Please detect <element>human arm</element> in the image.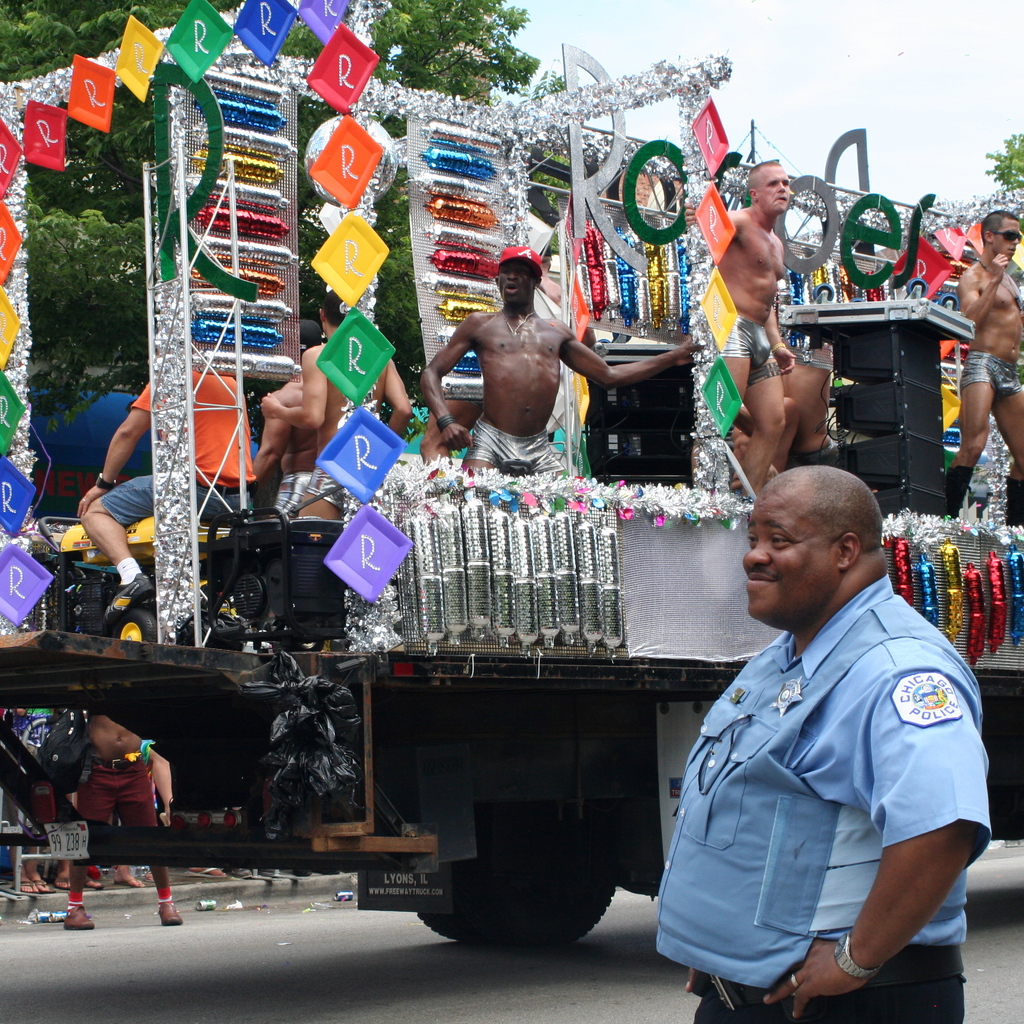
72 380 156 516.
